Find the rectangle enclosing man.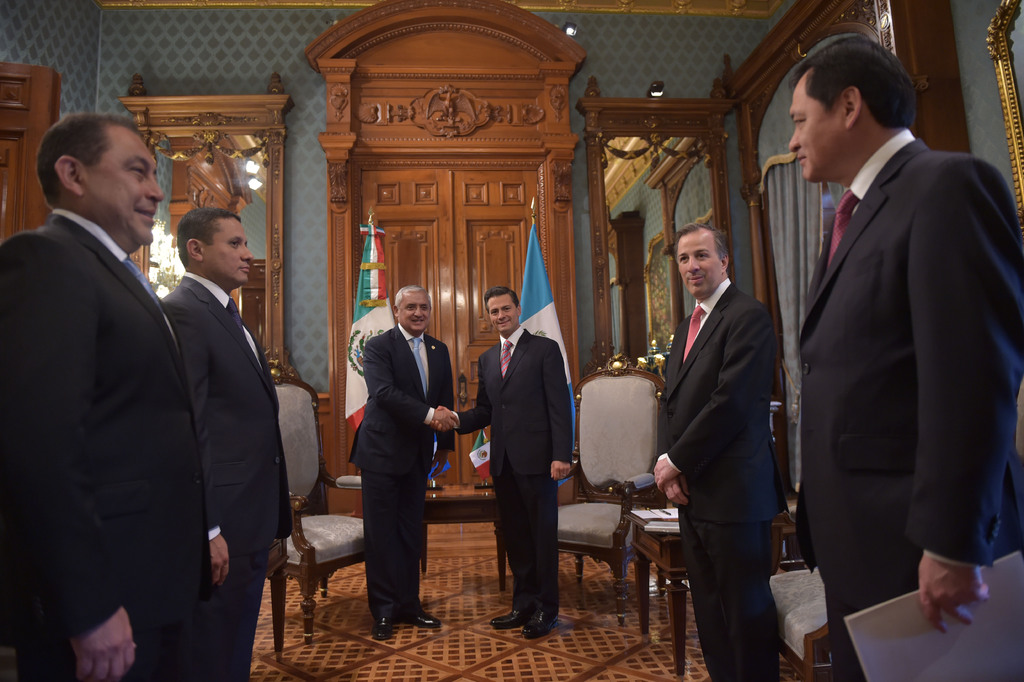
748 5 1014 669.
